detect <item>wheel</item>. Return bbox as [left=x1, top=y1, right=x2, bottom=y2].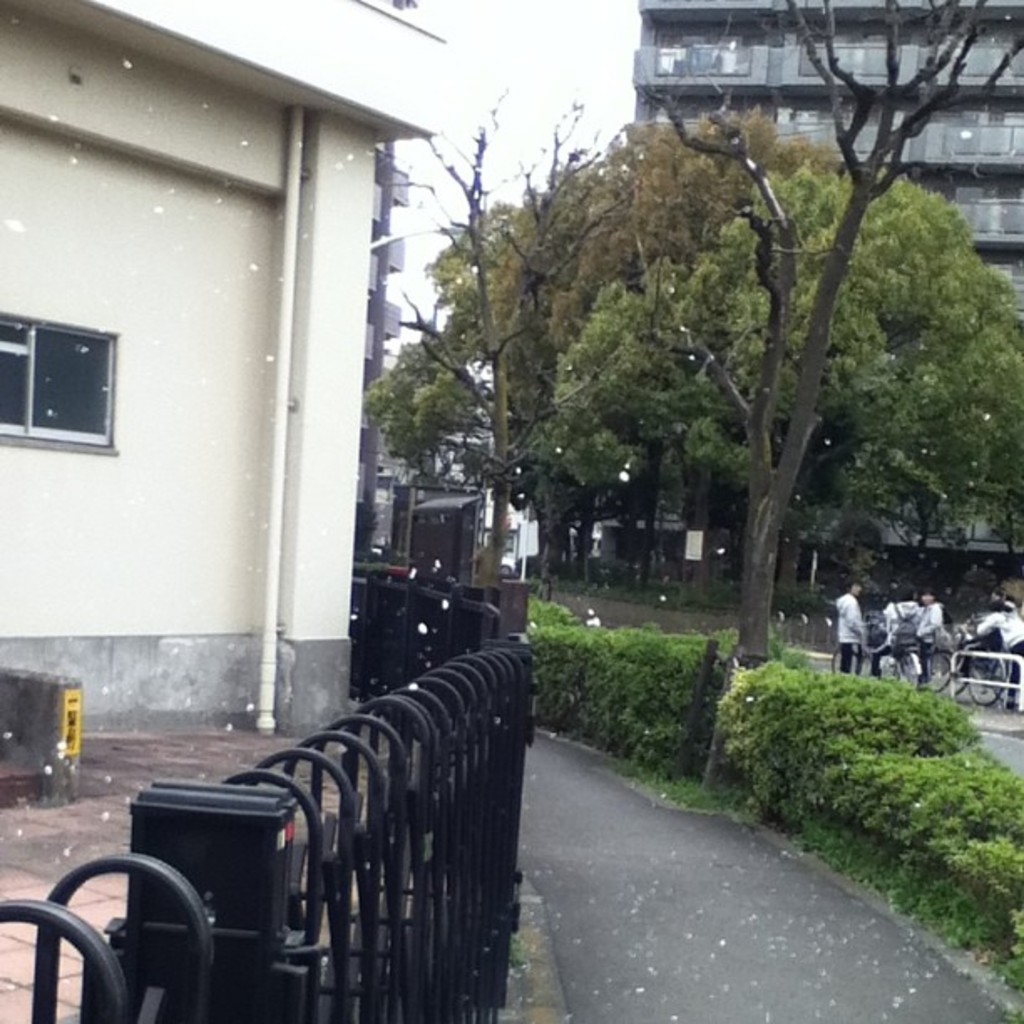
[left=937, top=651, right=969, bottom=696].
